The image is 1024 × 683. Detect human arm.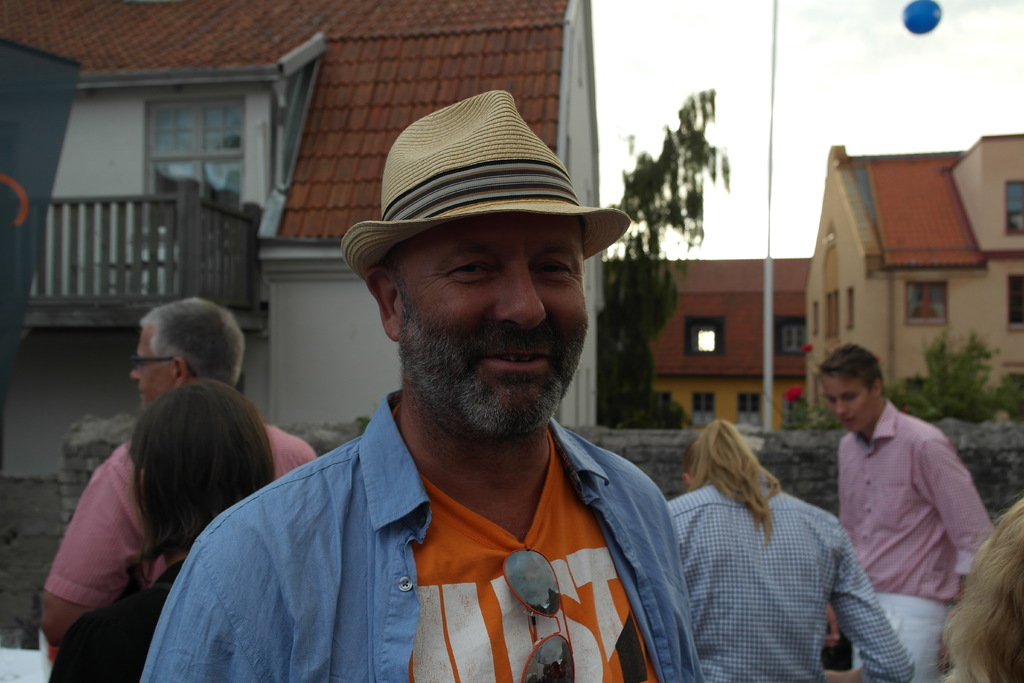
Detection: crop(924, 424, 998, 673).
